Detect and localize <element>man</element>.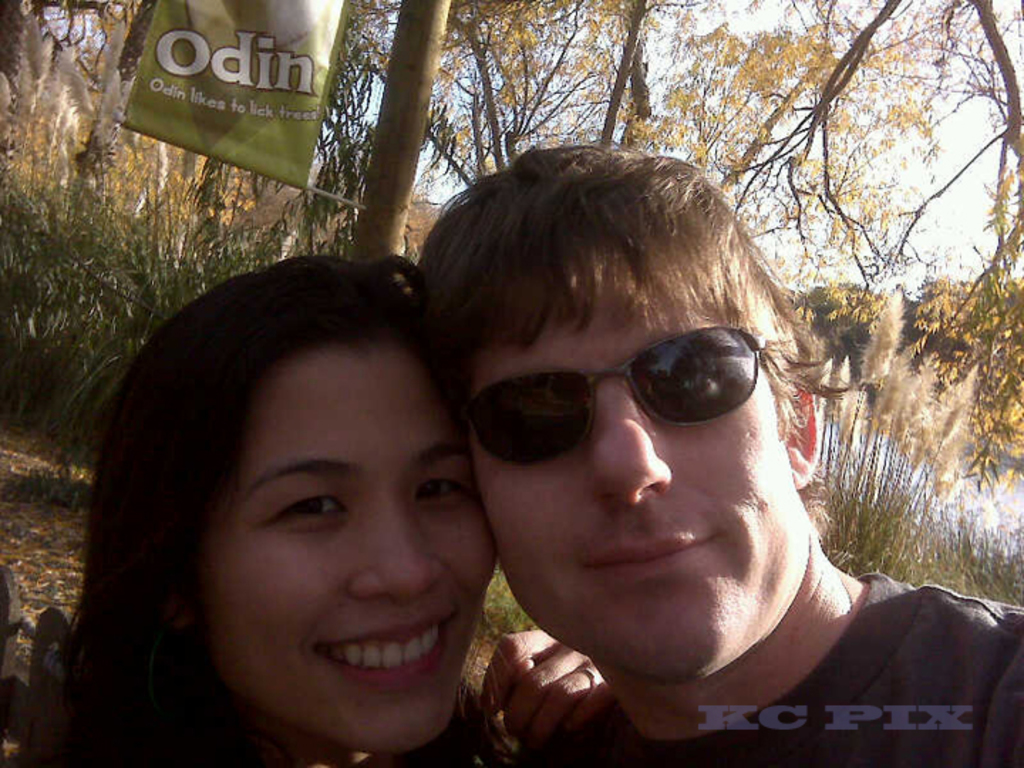
Localized at select_region(357, 146, 978, 767).
